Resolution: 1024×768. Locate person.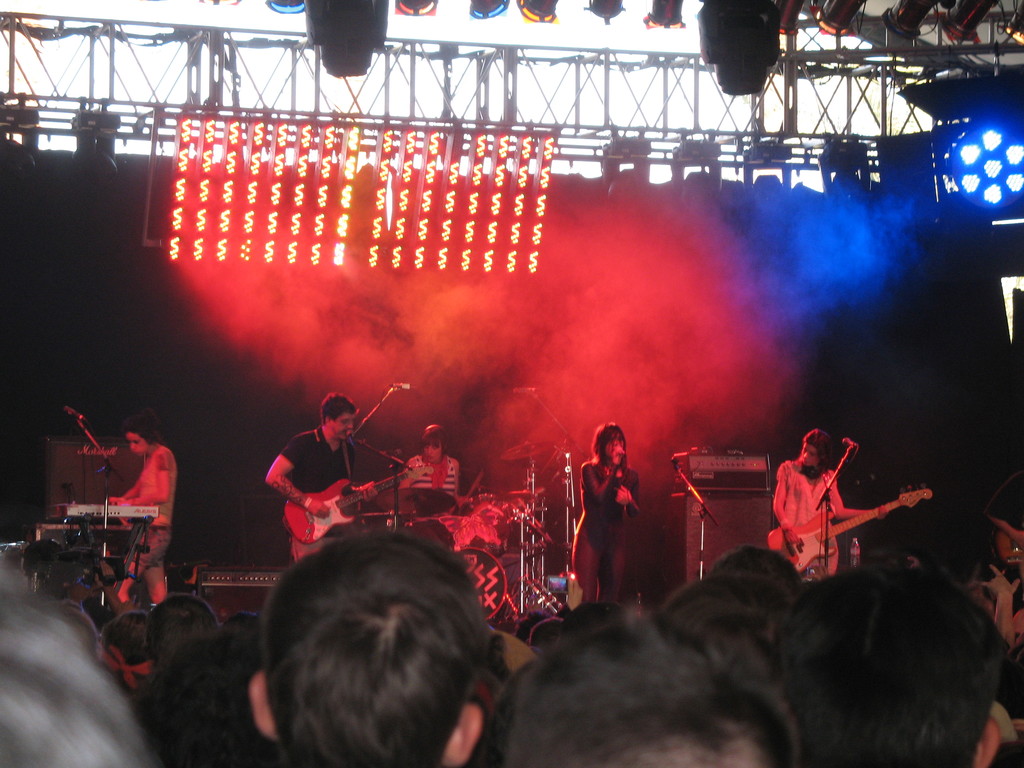
[left=251, top=531, right=483, bottom=767].
